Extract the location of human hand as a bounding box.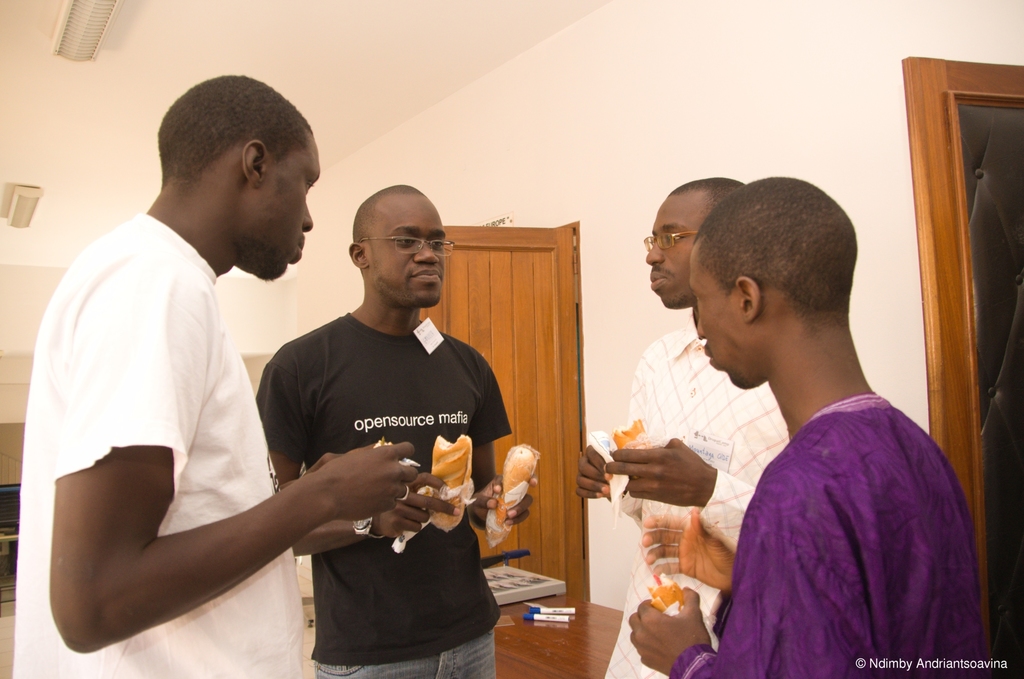
[575,442,612,500].
